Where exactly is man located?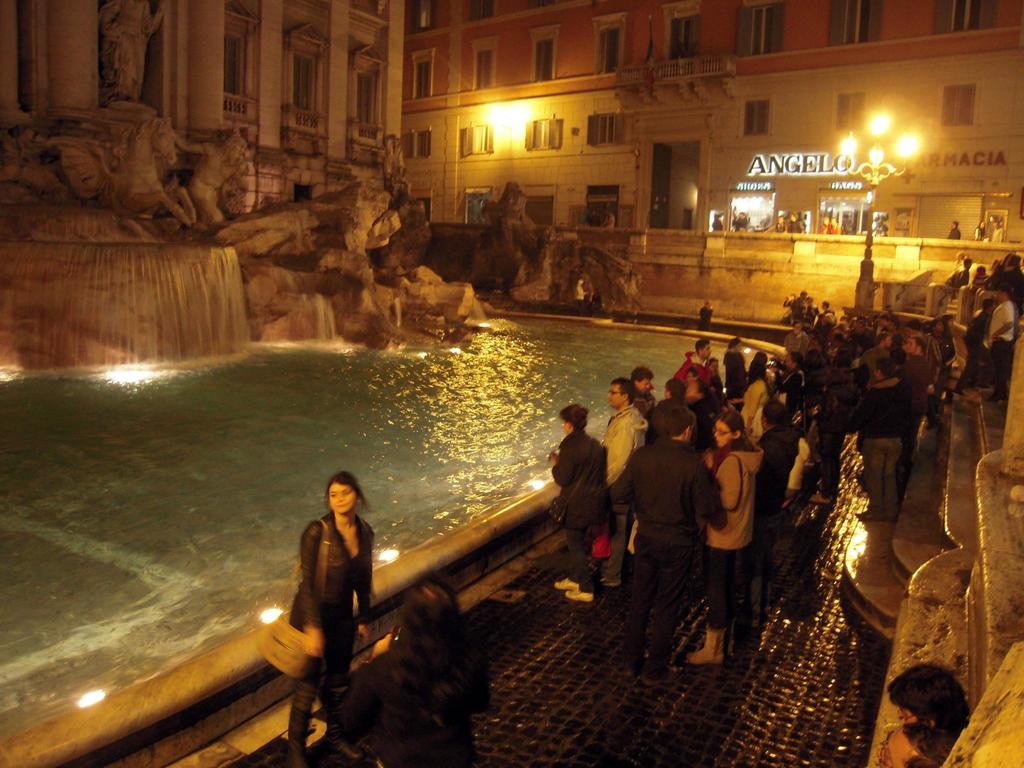
Its bounding box is 884:664:968:739.
